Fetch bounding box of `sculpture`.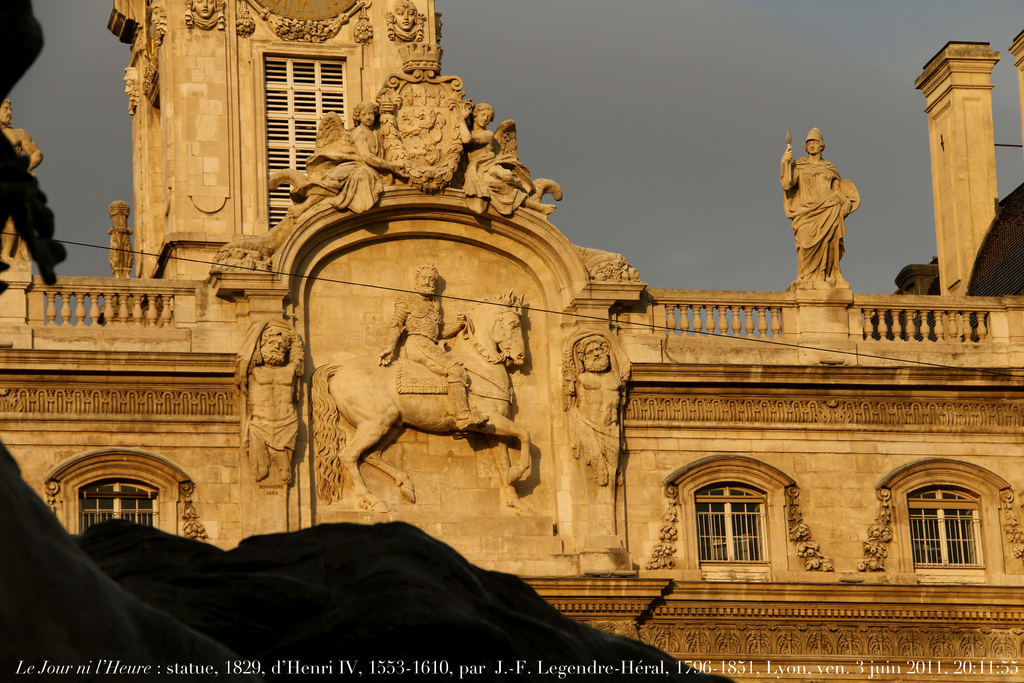
Bbox: 322,294,547,513.
